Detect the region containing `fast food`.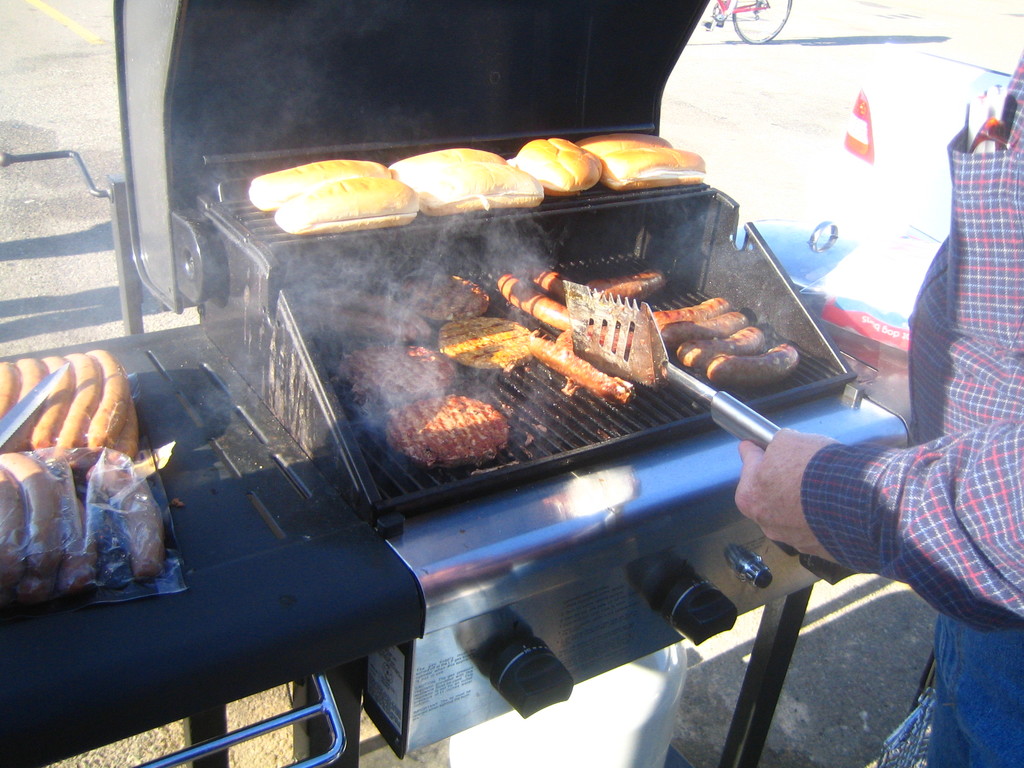
[577, 131, 706, 192].
